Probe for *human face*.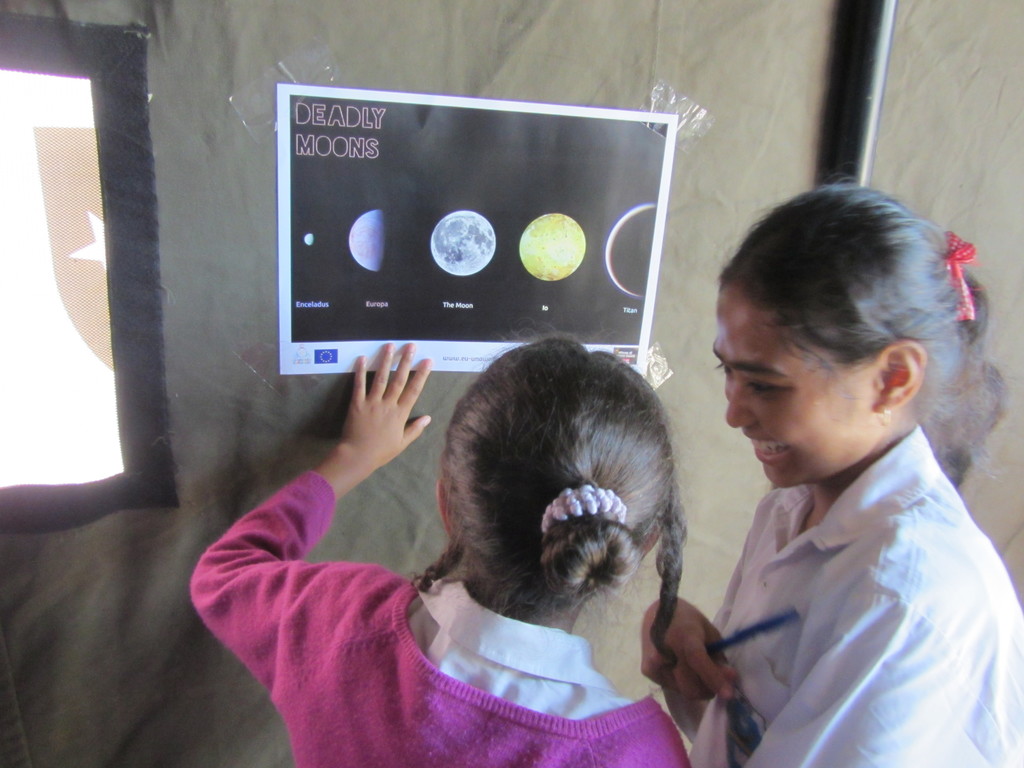
Probe result: {"x1": 714, "y1": 284, "x2": 872, "y2": 486}.
